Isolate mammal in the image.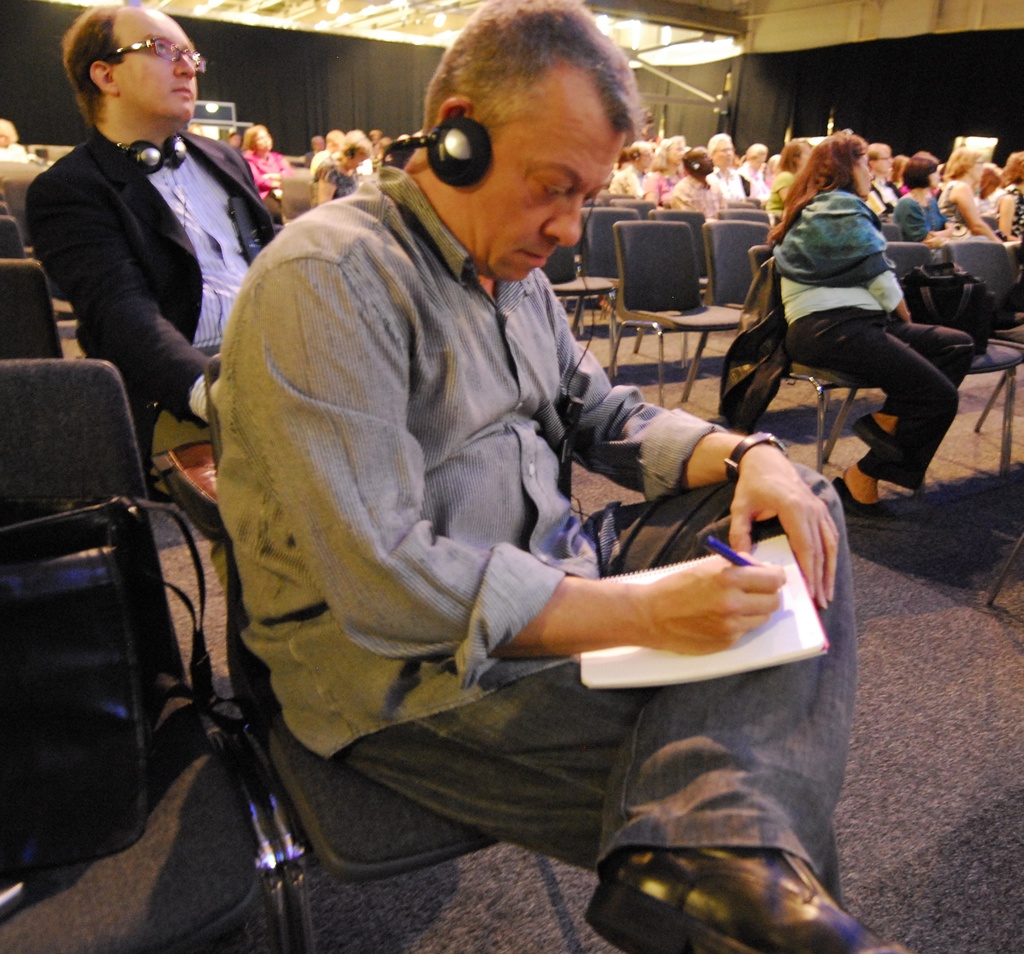
Isolated region: {"left": 22, "top": 4, "right": 290, "bottom": 747}.
